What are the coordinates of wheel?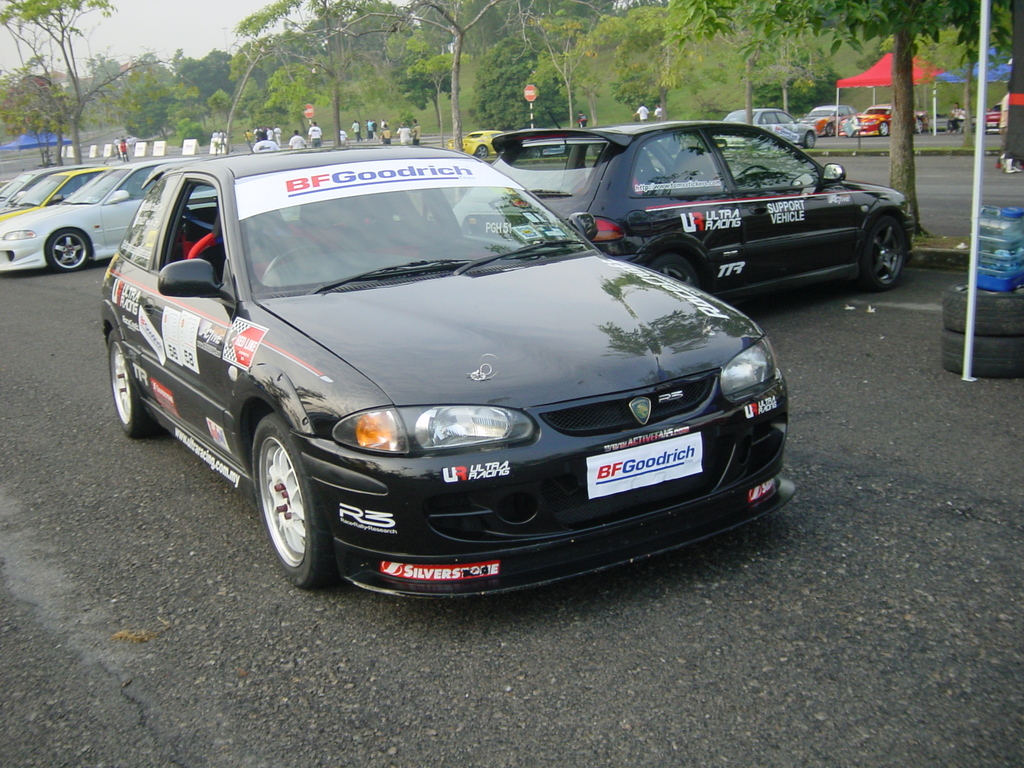
locate(47, 228, 84, 270).
